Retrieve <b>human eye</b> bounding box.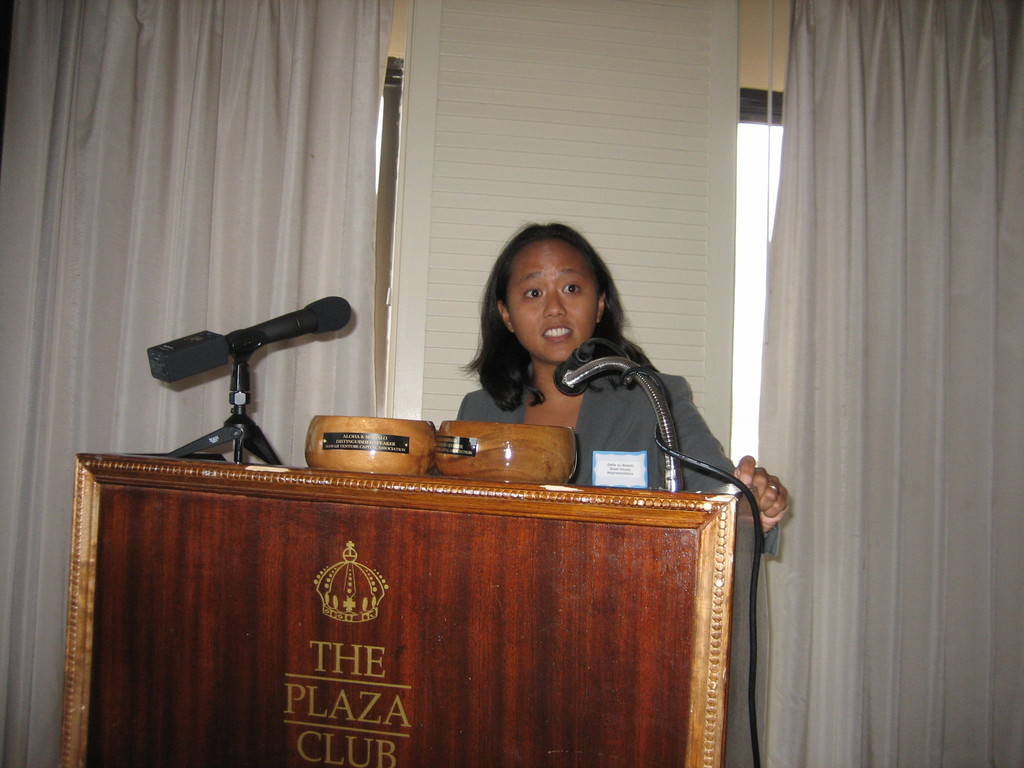
Bounding box: bbox=(518, 282, 545, 304).
